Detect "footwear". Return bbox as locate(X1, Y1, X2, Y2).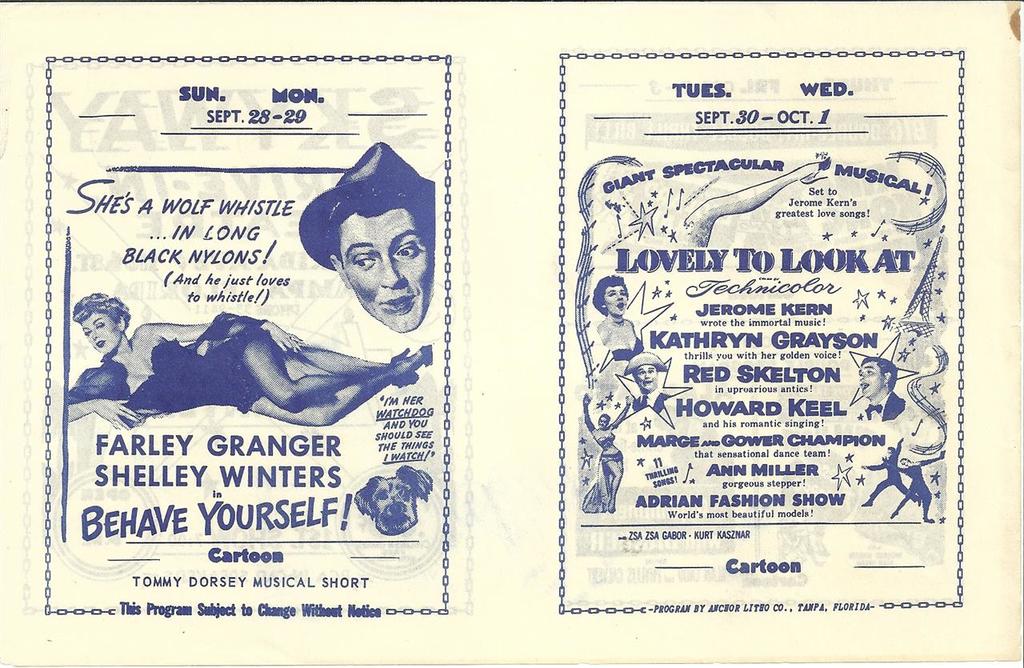
locate(394, 364, 422, 392).
